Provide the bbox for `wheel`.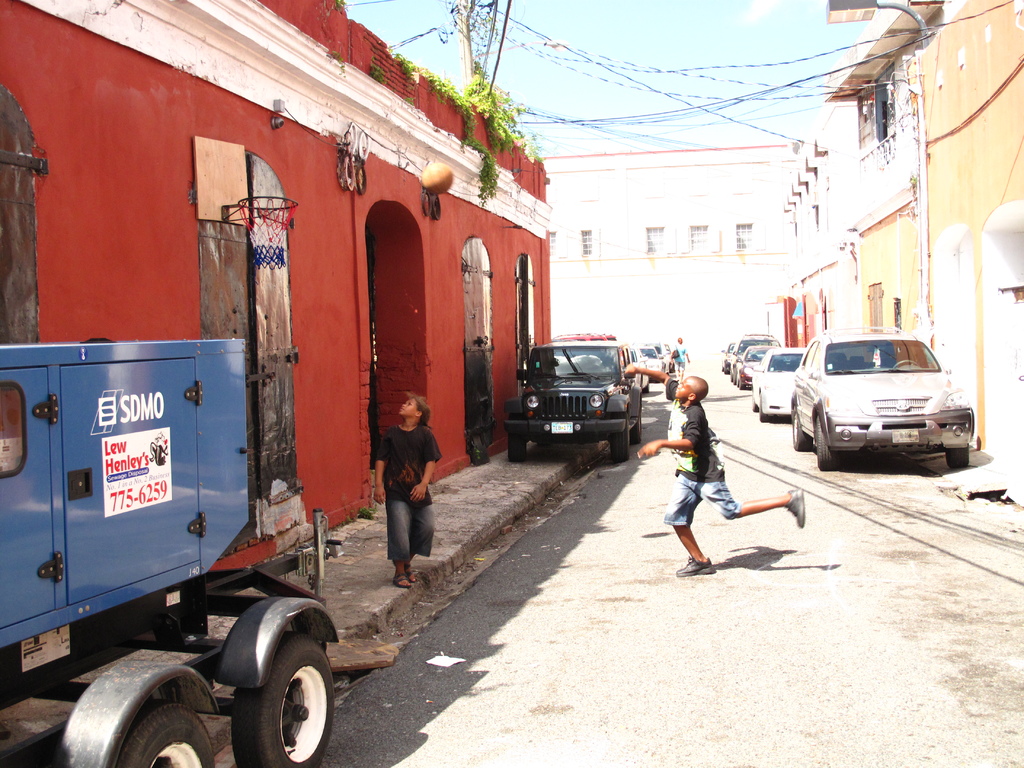
759:407:765:422.
